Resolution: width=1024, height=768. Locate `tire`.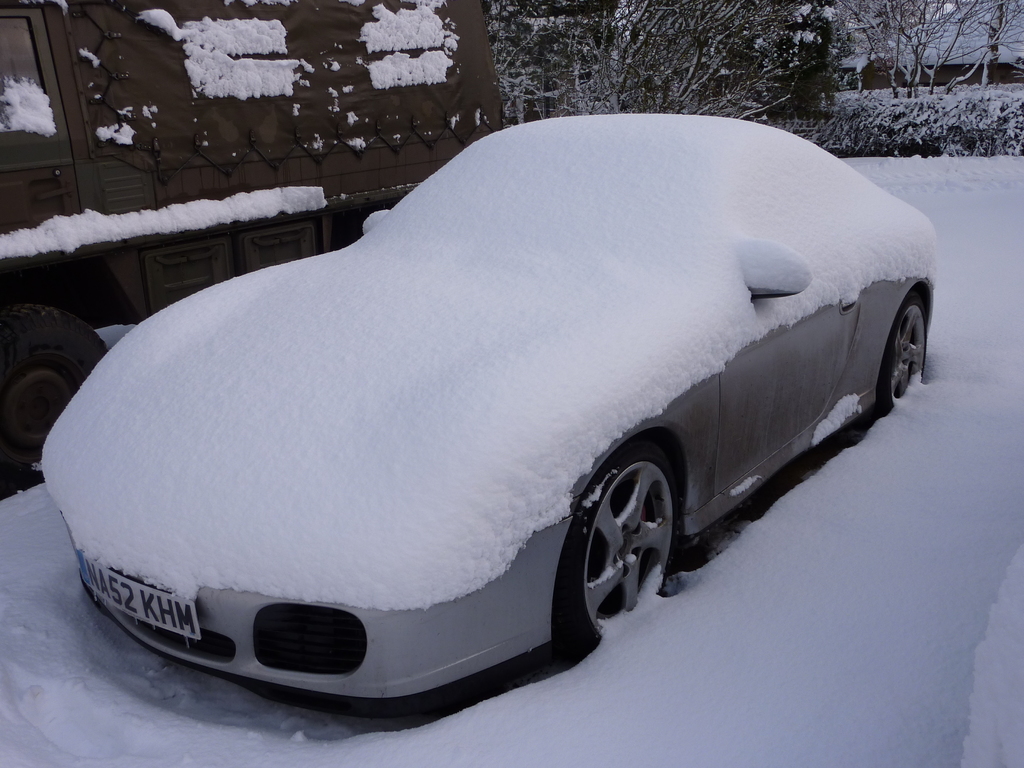
BBox(0, 301, 113, 486).
